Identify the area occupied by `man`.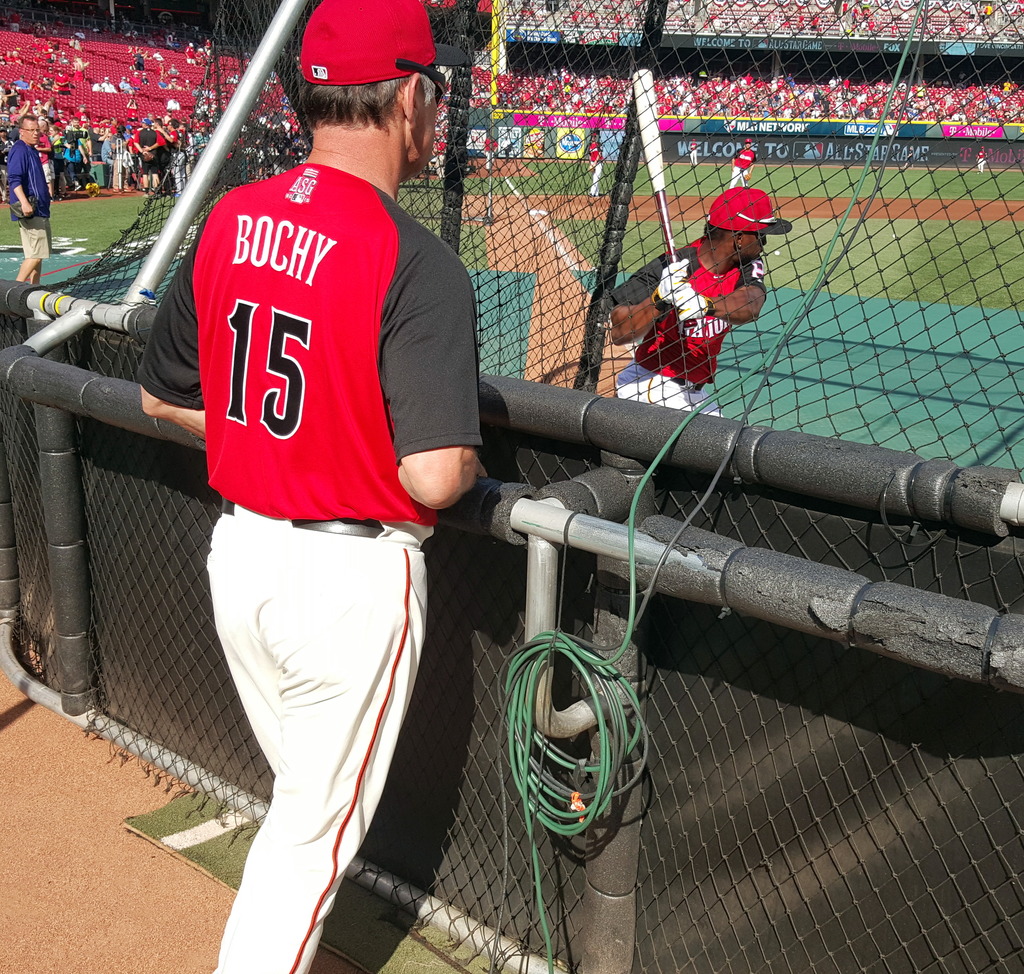
Area: bbox(810, 13, 823, 29).
